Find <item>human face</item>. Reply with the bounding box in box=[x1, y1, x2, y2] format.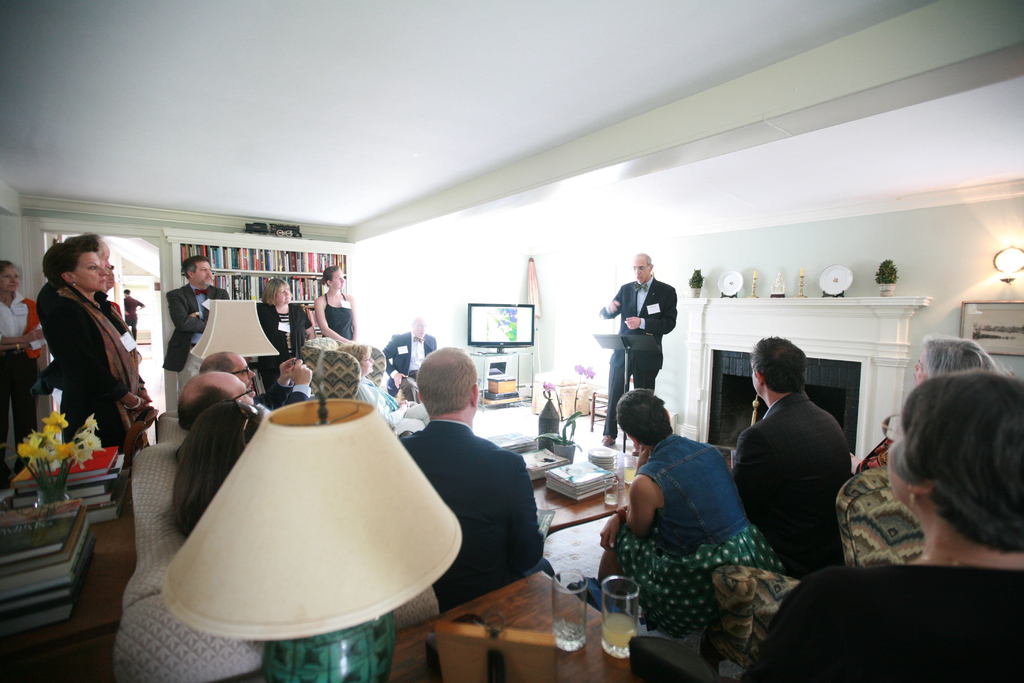
box=[356, 356, 375, 374].
